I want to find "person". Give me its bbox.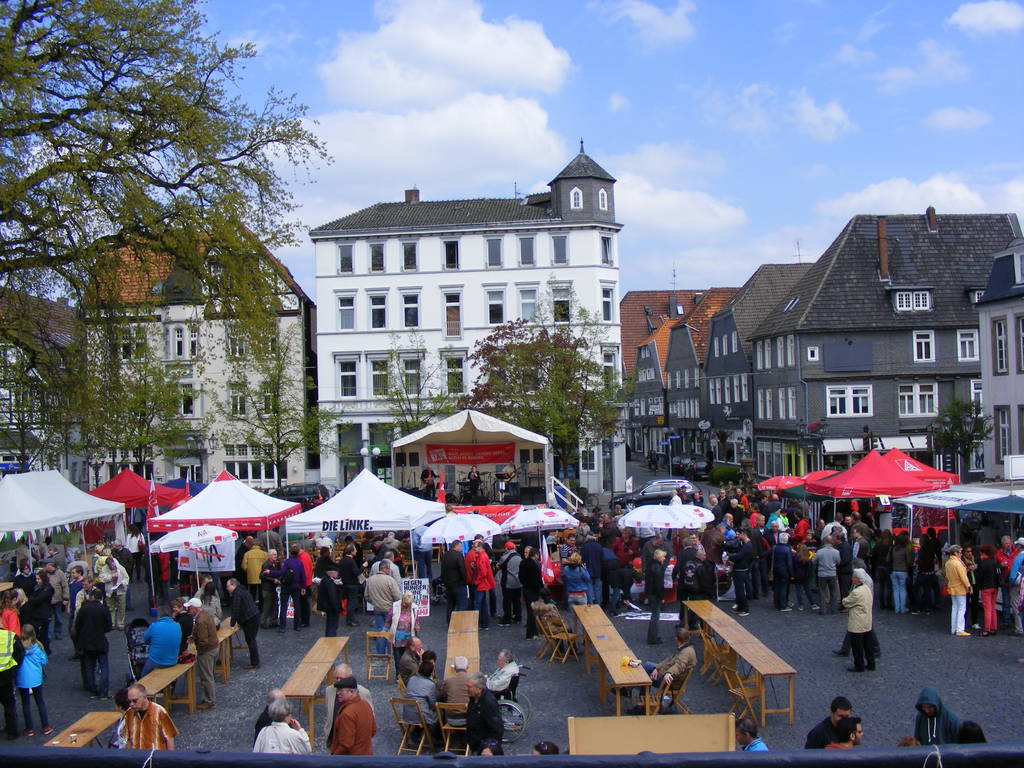
[x1=481, y1=651, x2=524, y2=738].
